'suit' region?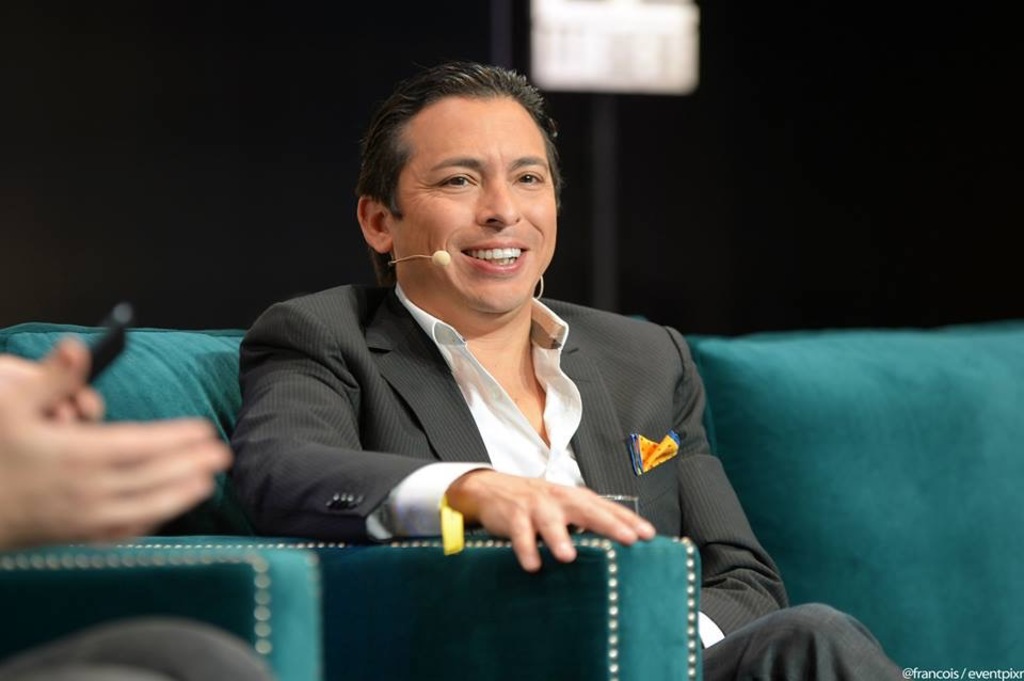
bbox(223, 284, 905, 680)
